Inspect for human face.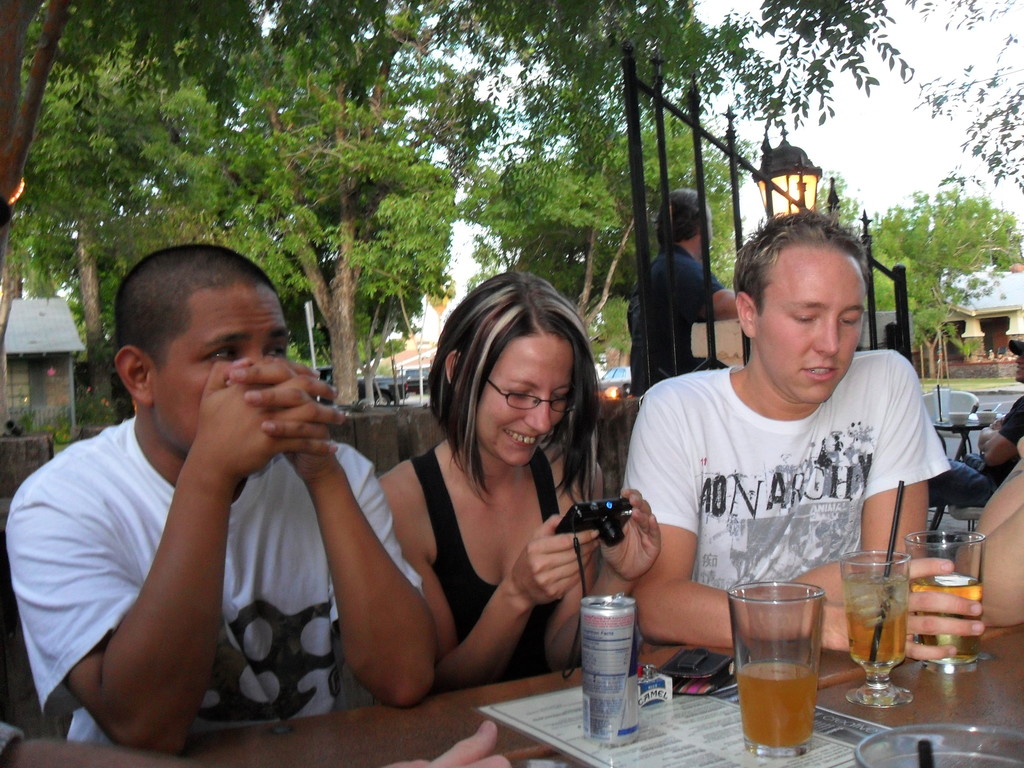
Inspection: locate(476, 332, 568, 468).
